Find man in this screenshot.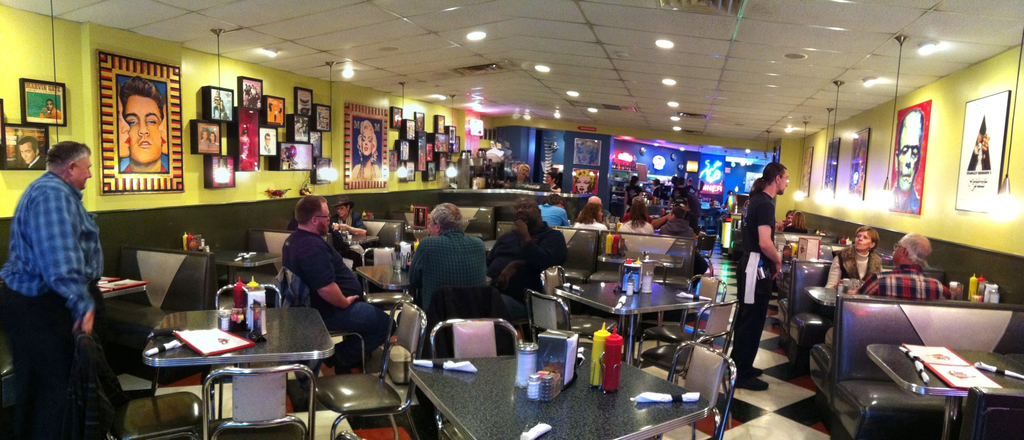
The bounding box for man is (13, 133, 45, 167).
